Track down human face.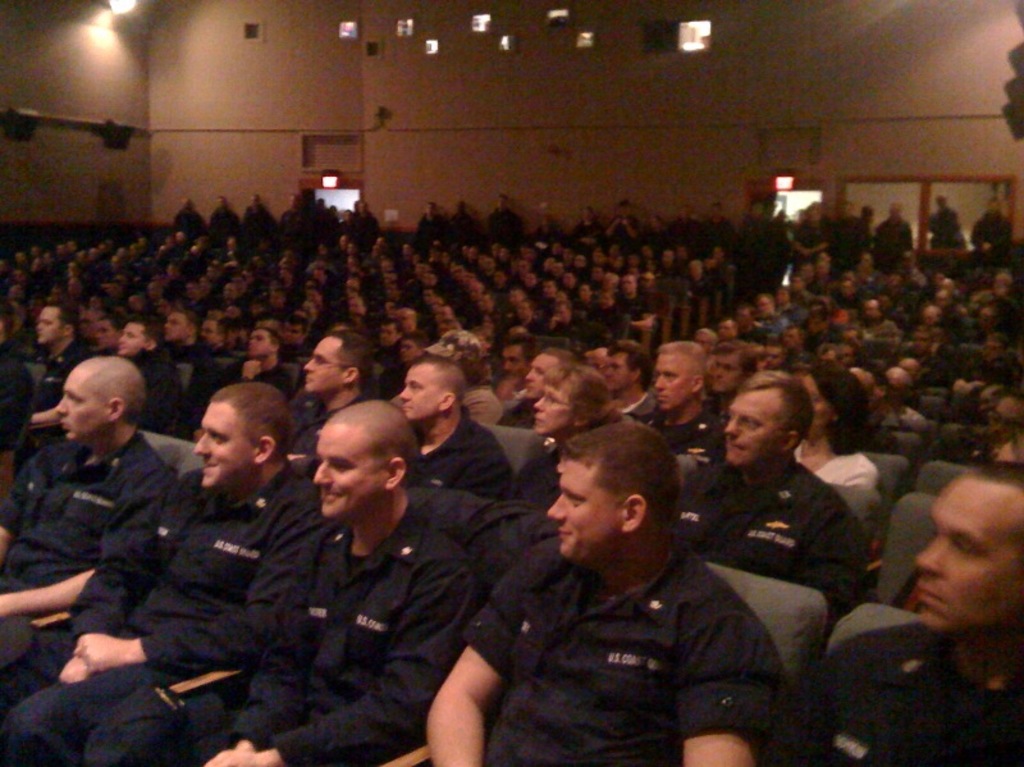
Tracked to bbox=(803, 378, 829, 433).
